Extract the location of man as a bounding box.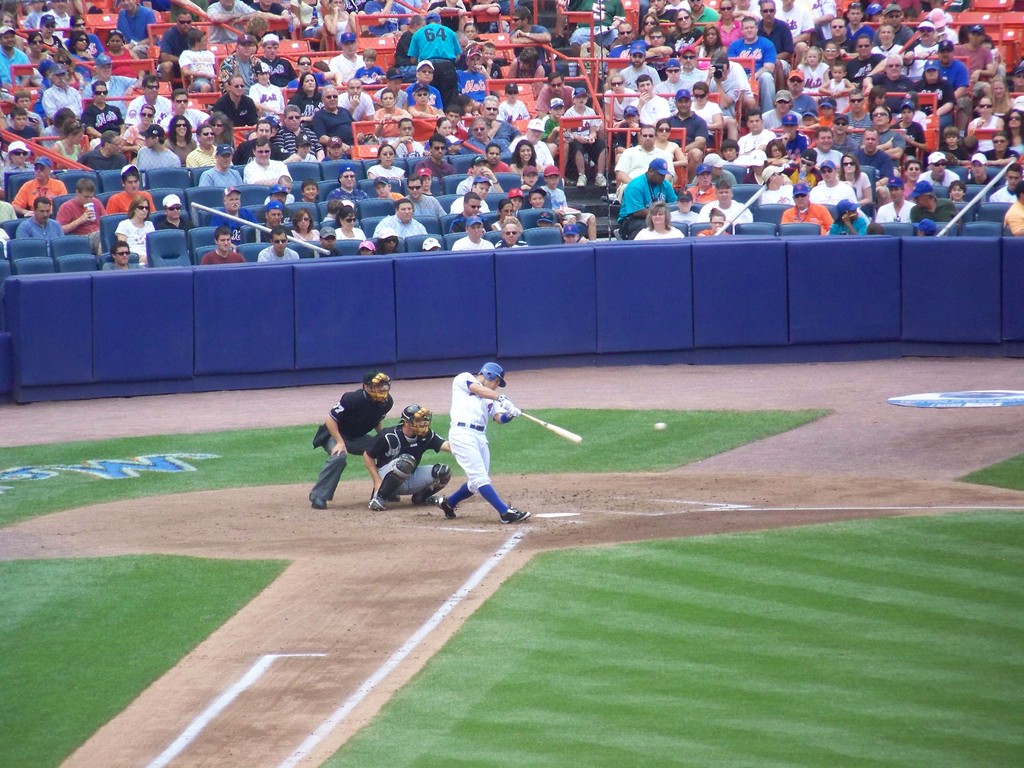
[left=936, top=41, right=965, bottom=89].
